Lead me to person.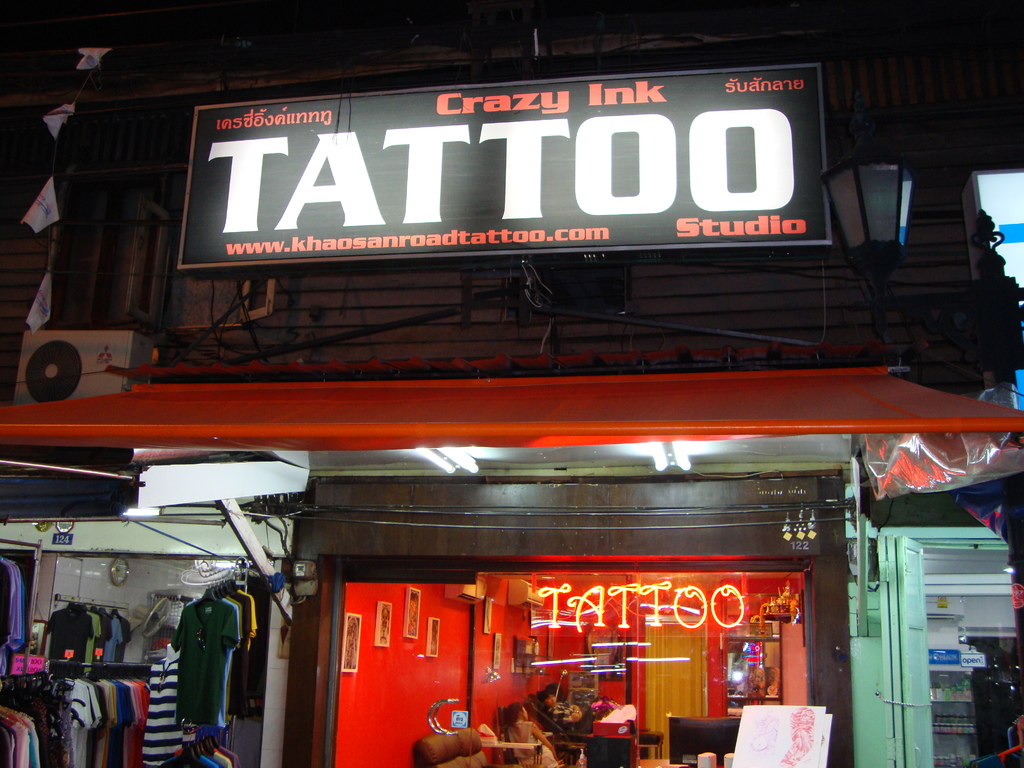
Lead to [x1=505, y1=700, x2=564, y2=767].
